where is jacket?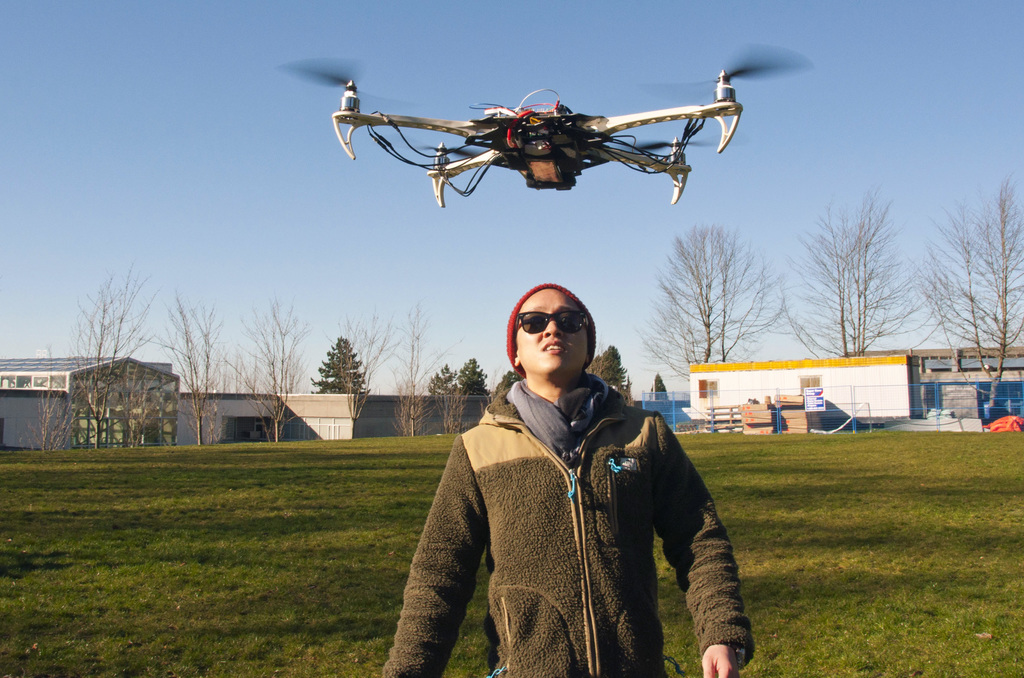
<bbox>376, 379, 755, 677</bbox>.
